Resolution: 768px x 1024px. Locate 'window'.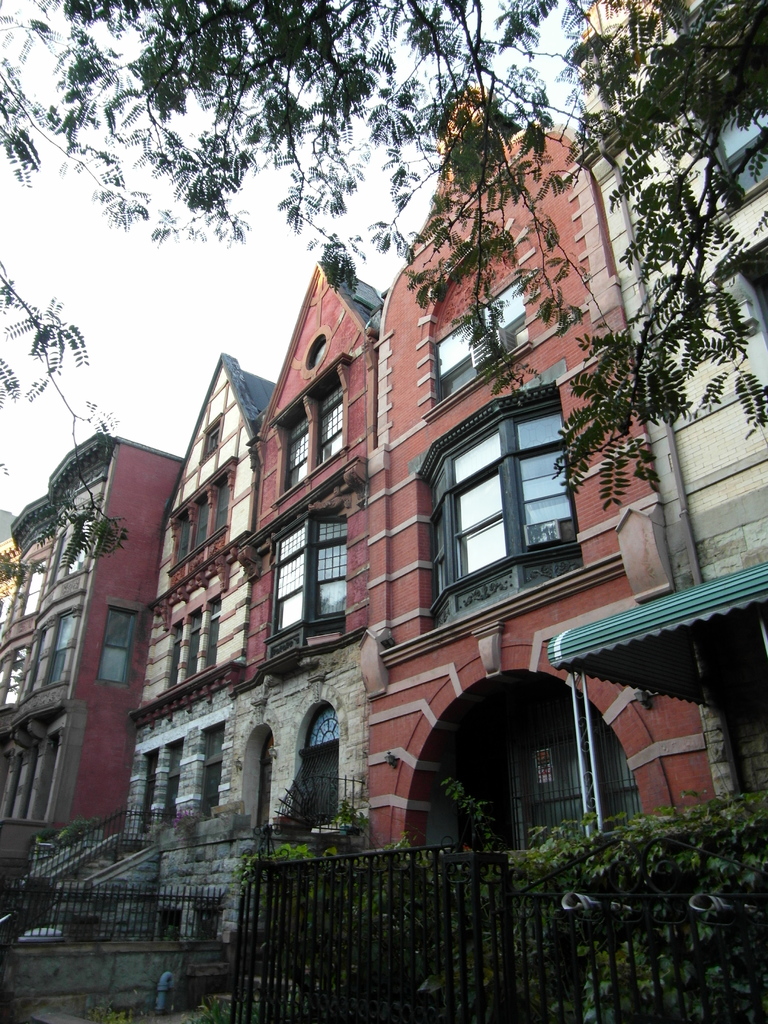
x1=157 y1=593 x2=220 y2=694.
